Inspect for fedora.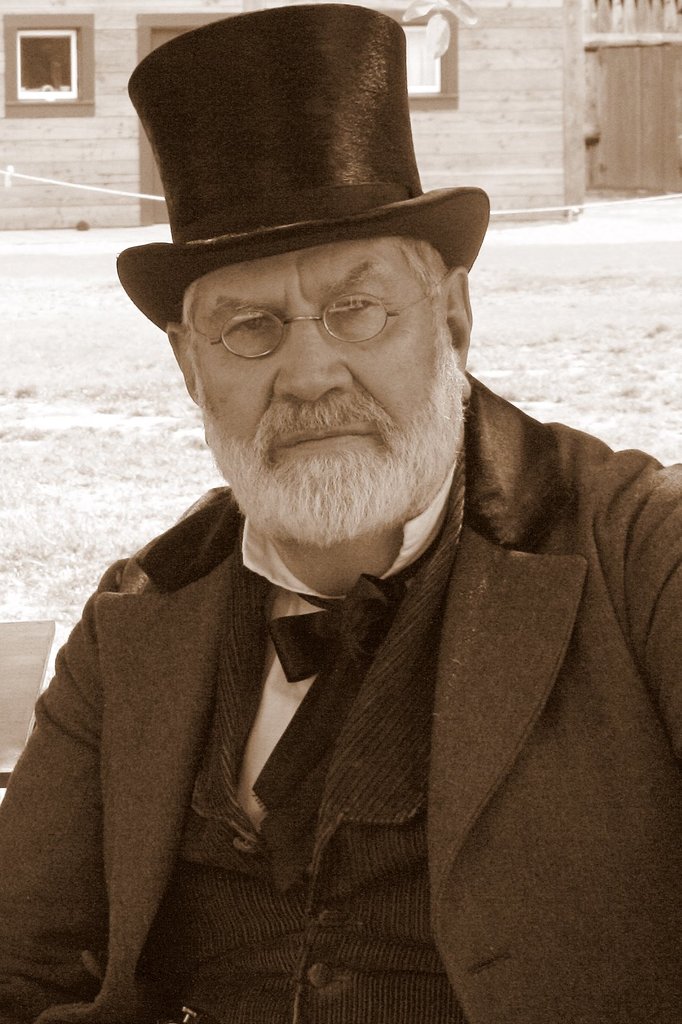
Inspection: 102/0/514/328.
